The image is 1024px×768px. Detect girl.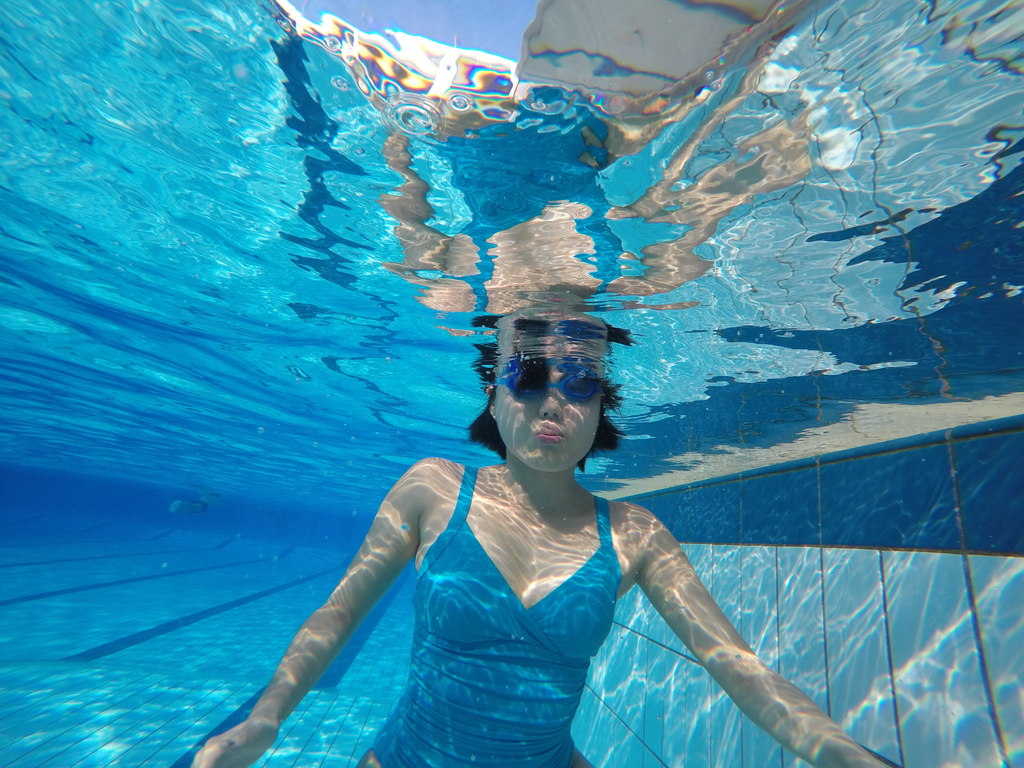
Detection: box(191, 304, 898, 765).
